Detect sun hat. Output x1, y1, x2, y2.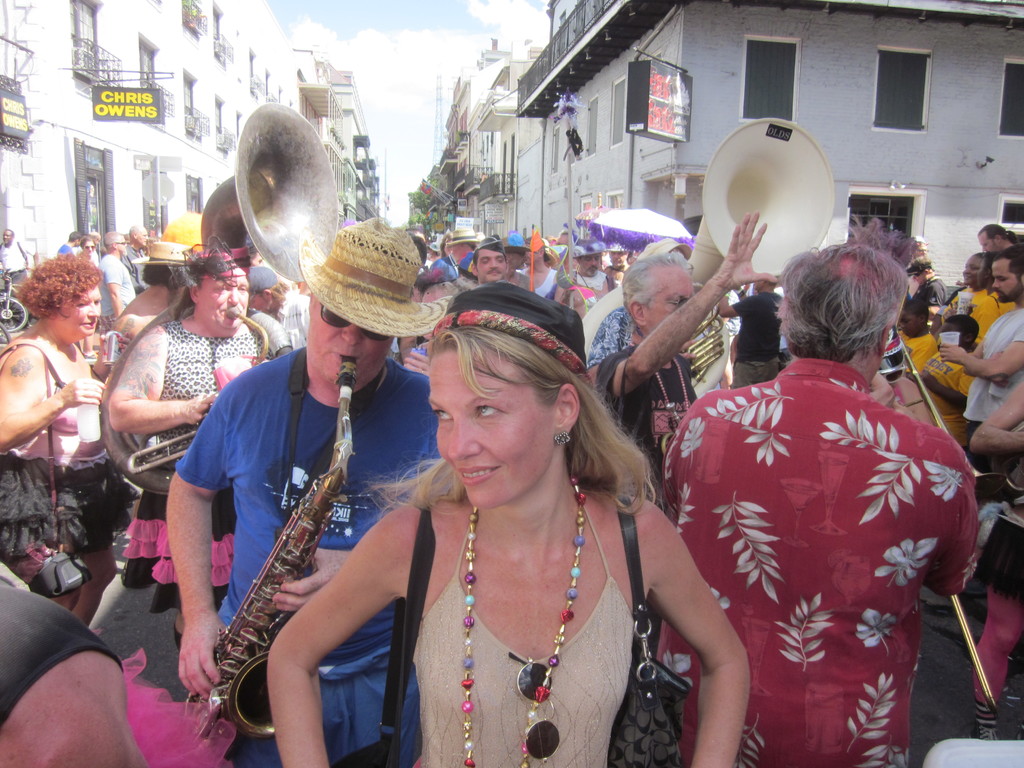
641, 236, 702, 268.
